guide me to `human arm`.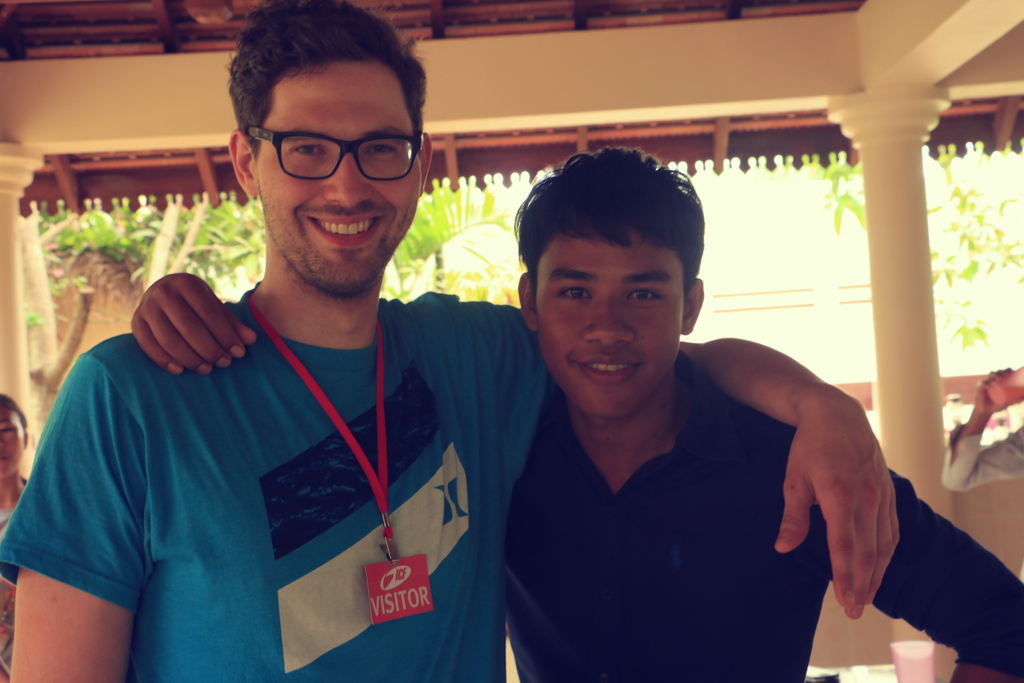
Guidance: [0, 320, 161, 679].
